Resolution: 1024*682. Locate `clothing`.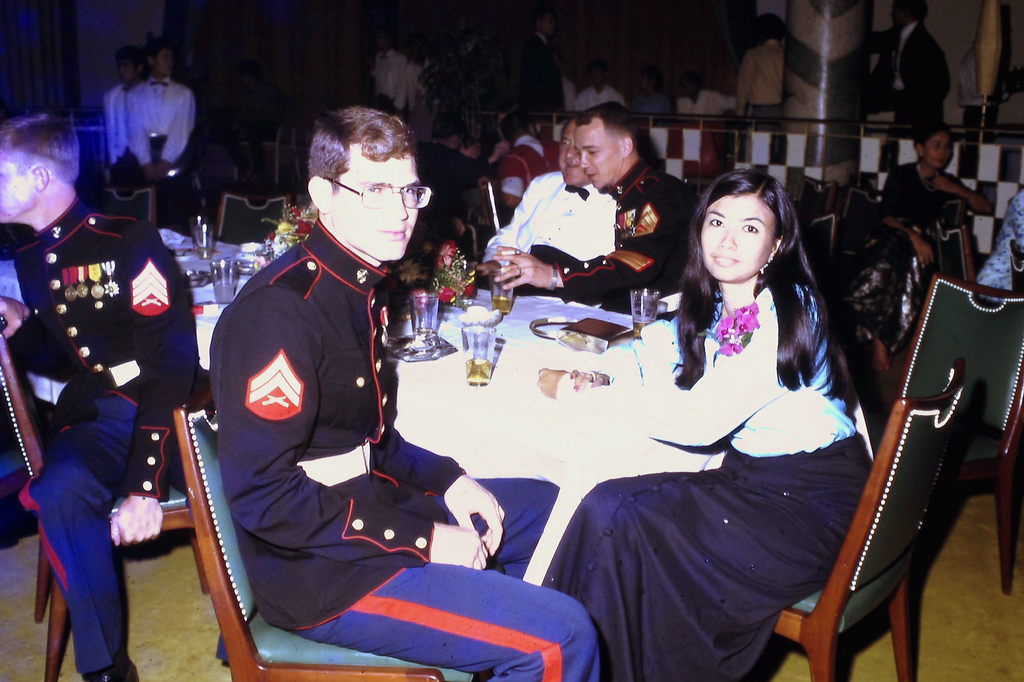
[858,165,974,353].
